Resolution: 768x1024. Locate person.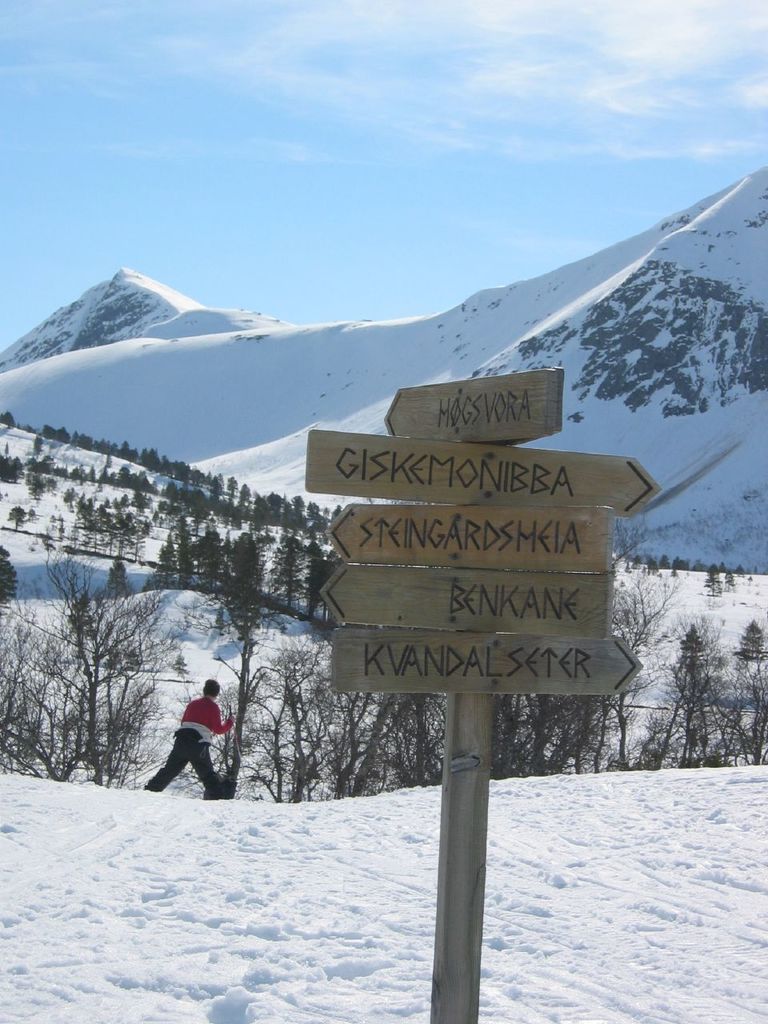
detection(142, 678, 226, 799).
